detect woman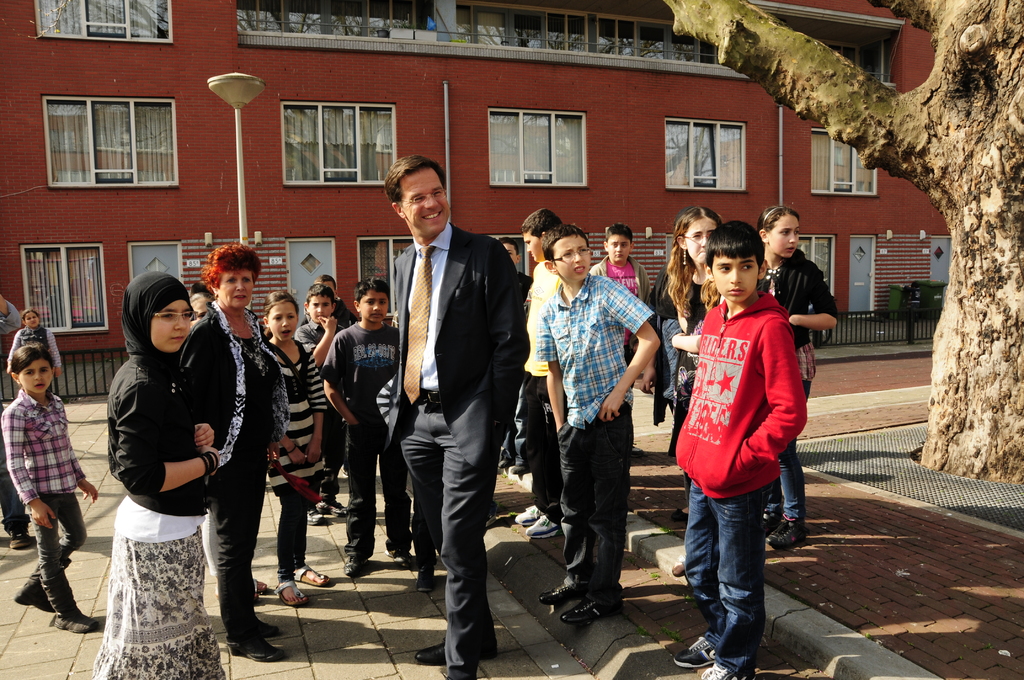
[647, 200, 727, 587]
